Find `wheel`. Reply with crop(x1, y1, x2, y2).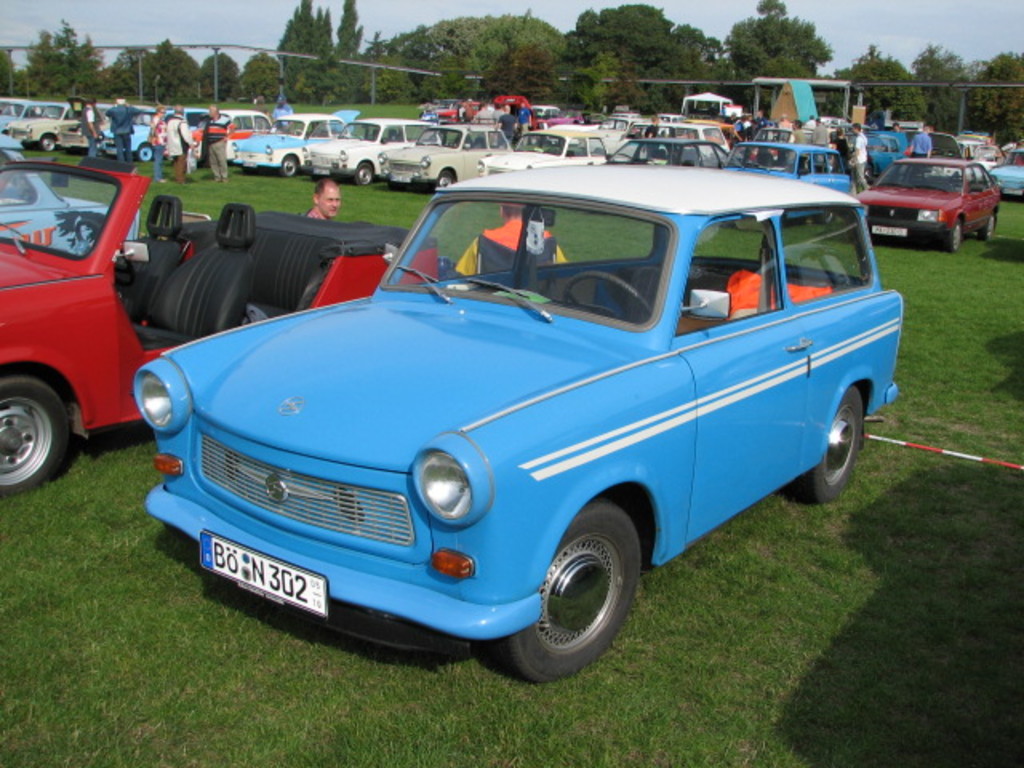
crop(240, 166, 258, 170).
